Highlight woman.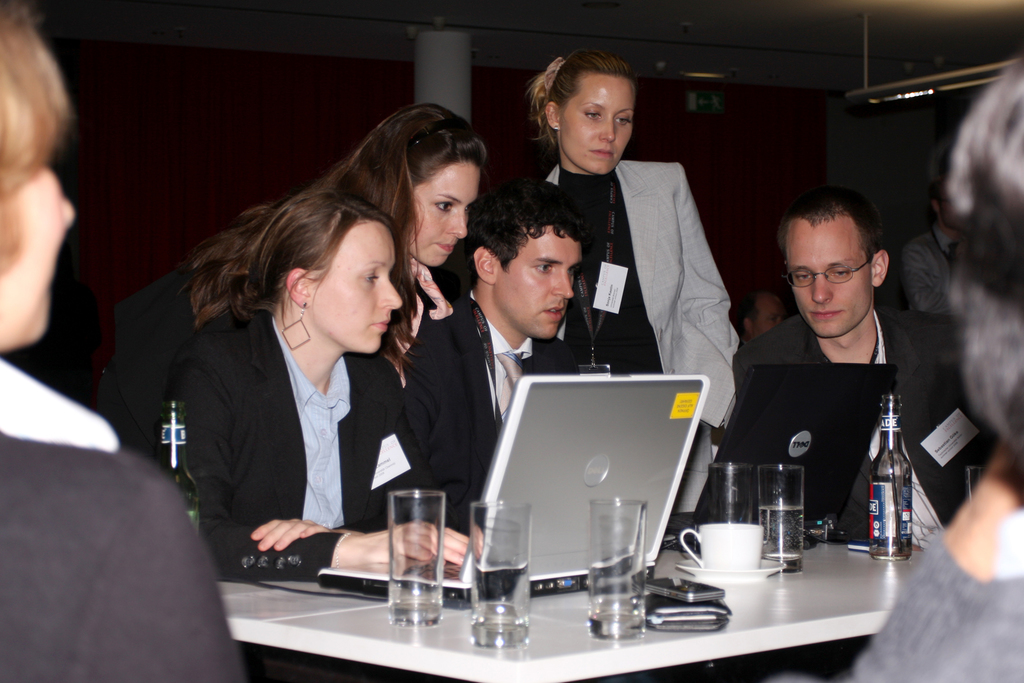
Highlighted region: l=540, t=80, r=742, b=435.
